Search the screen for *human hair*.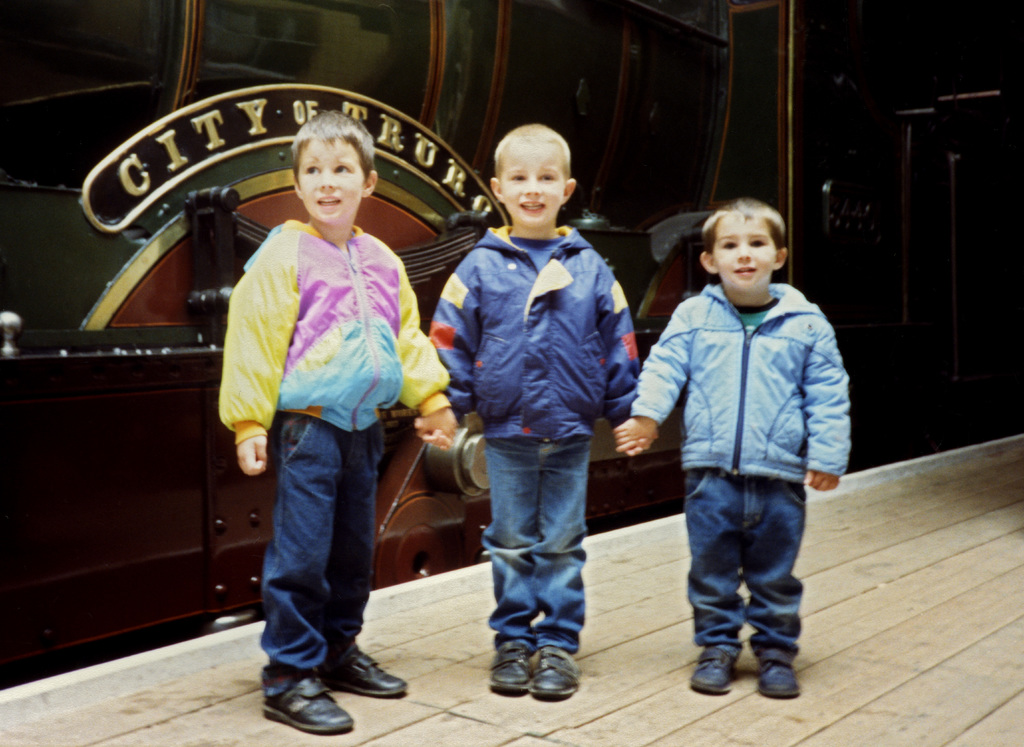
Found at detection(493, 121, 572, 181).
